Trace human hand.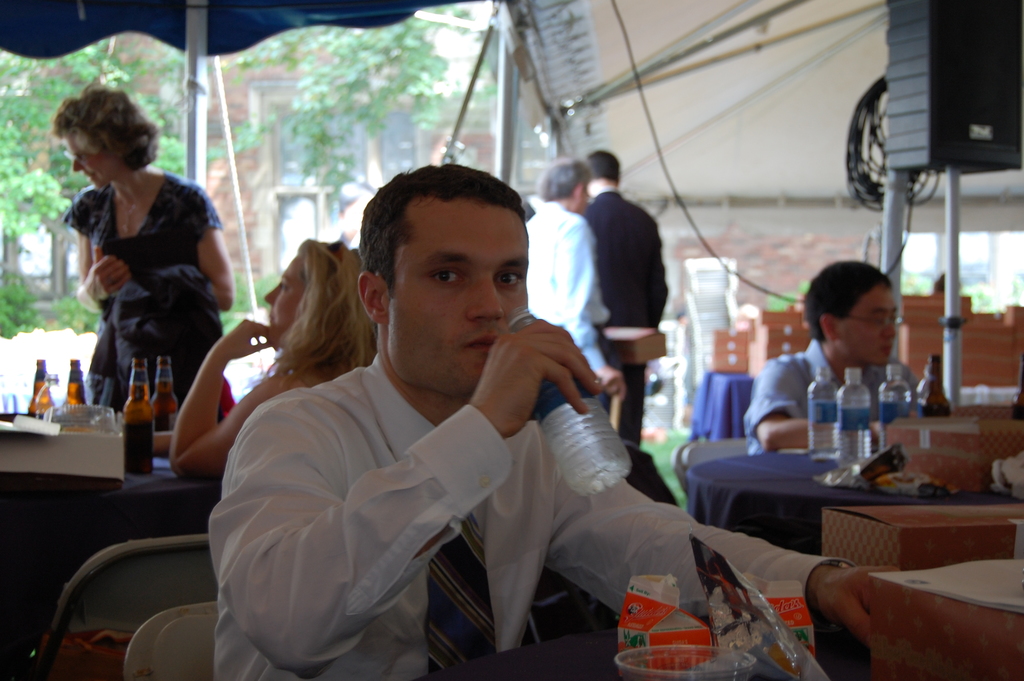
Traced to <bbox>85, 238, 135, 304</bbox>.
